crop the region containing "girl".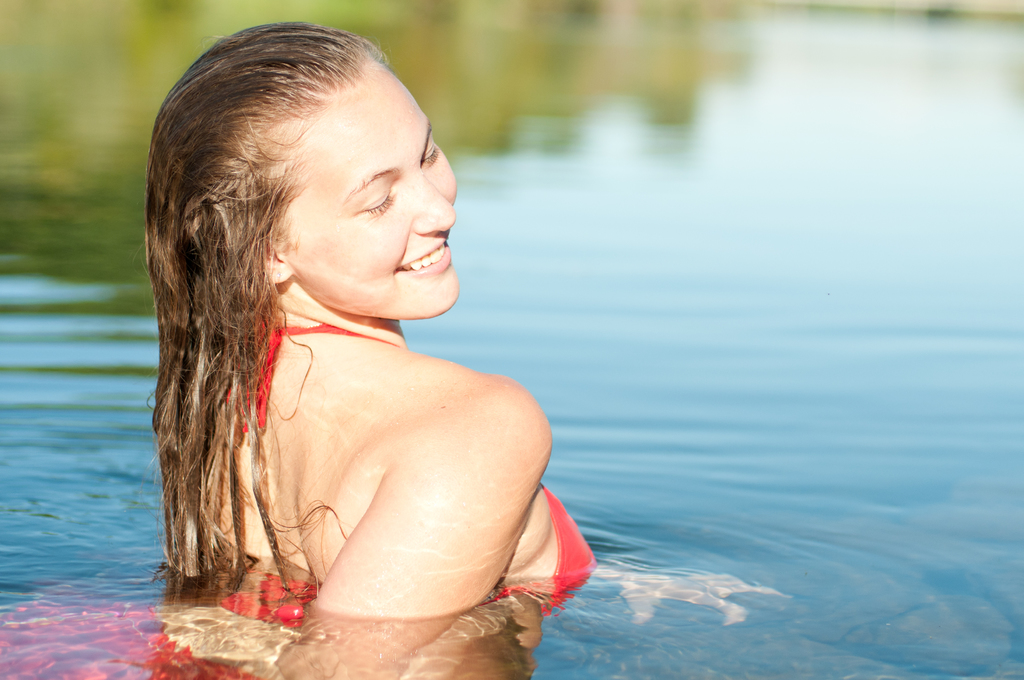
Crop region: {"x1": 0, "y1": 22, "x2": 602, "y2": 679}.
